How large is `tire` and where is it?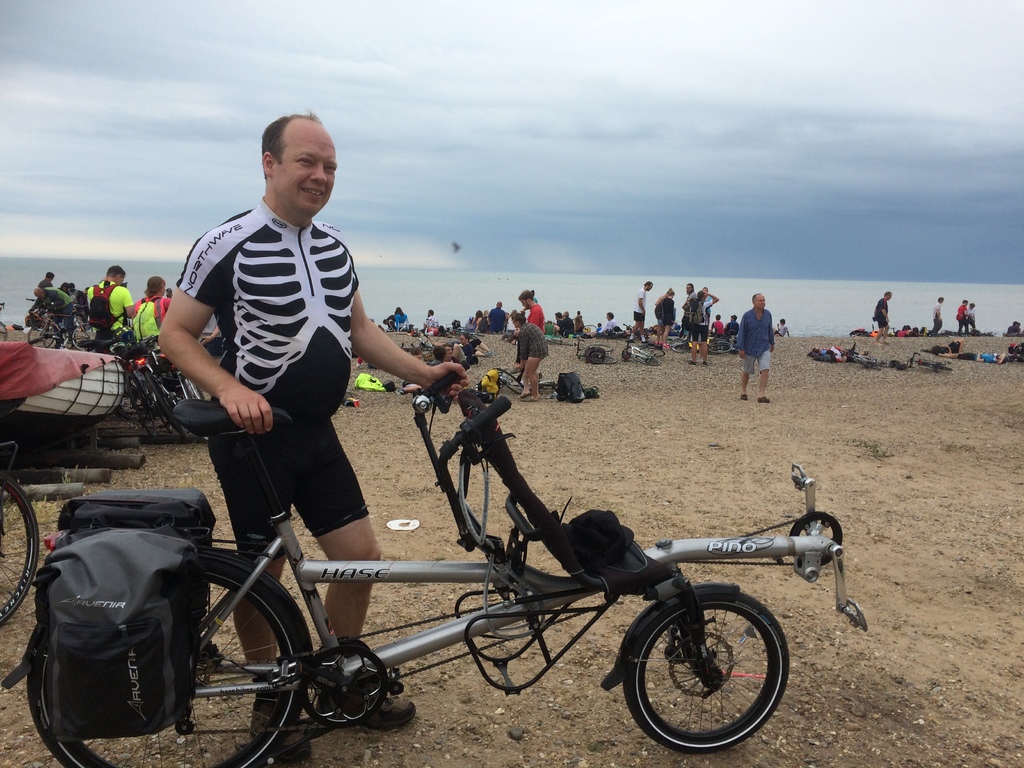
Bounding box: bbox=[710, 340, 732, 355].
